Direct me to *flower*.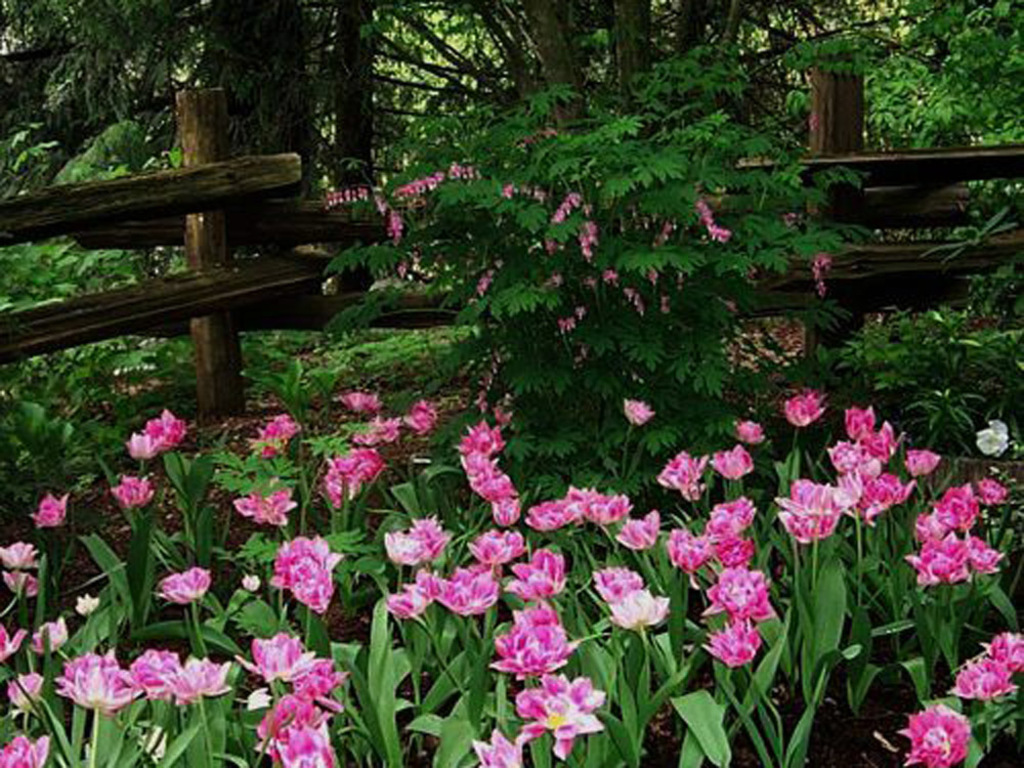
Direction: bbox=[920, 487, 987, 535].
